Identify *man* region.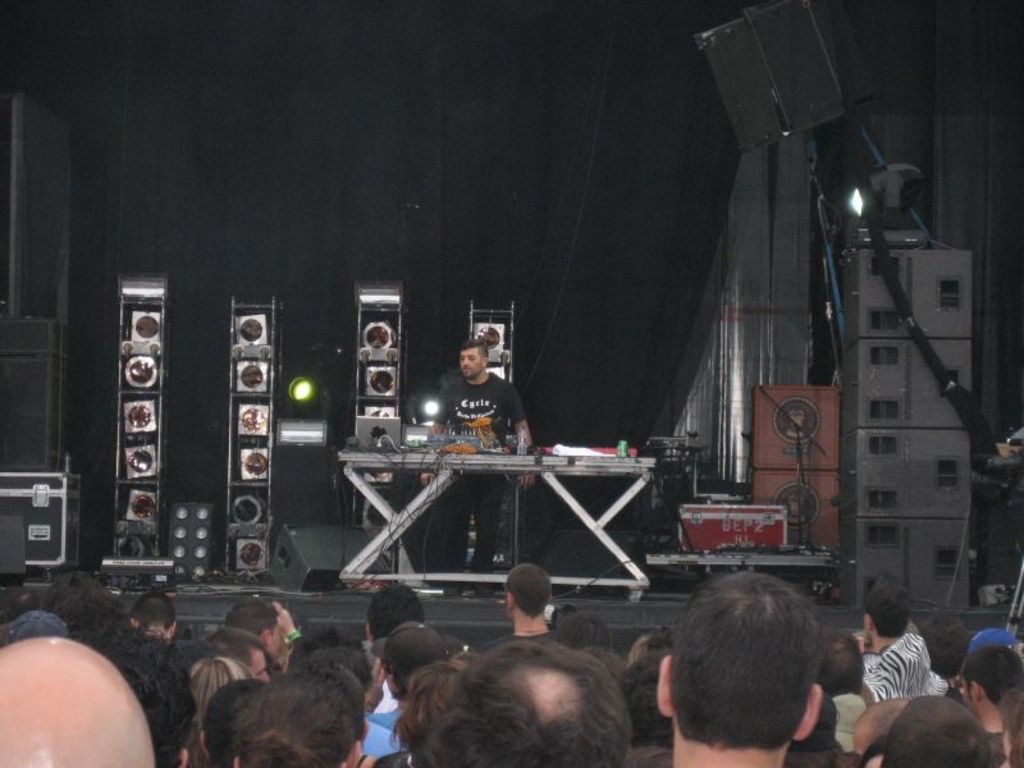
Region: [0,580,45,627].
